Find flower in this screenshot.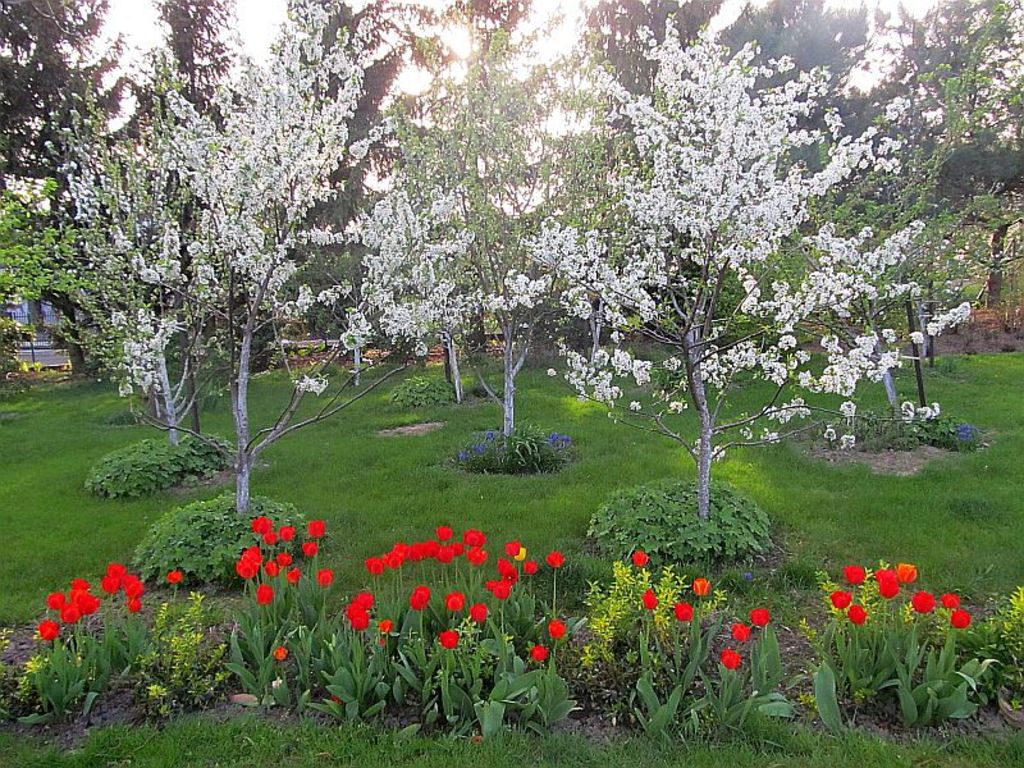
The bounding box for flower is bbox=[847, 605, 873, 630].
